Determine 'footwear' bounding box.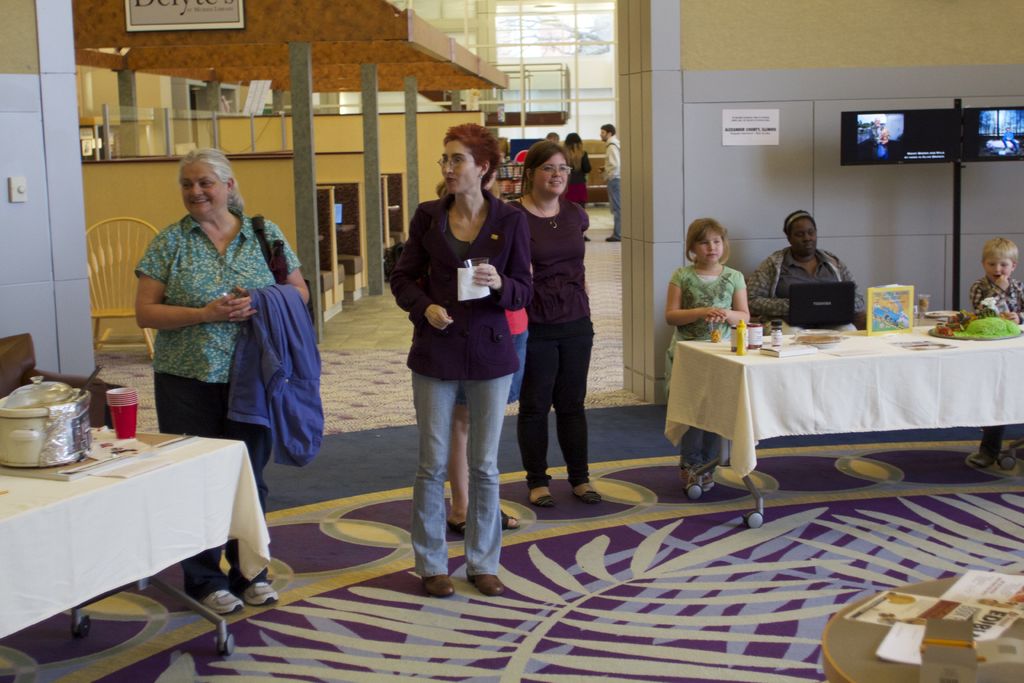
Determined: (x1=451, y1=518, x2=469, y2=534).
